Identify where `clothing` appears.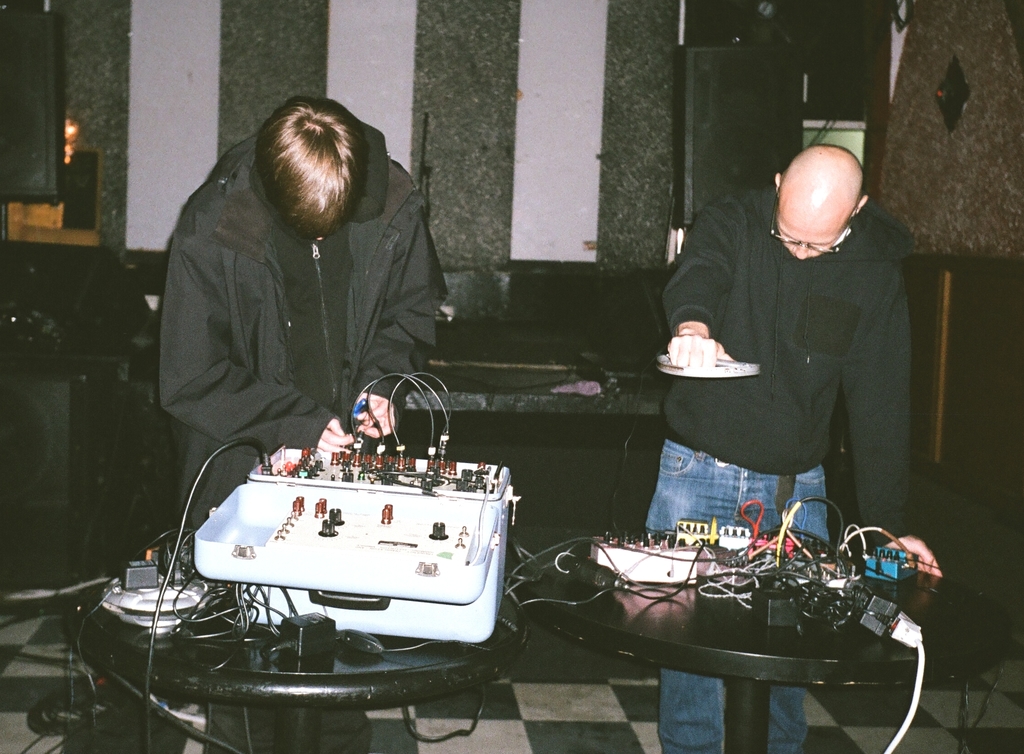
Appears at (168,148,458,533).
